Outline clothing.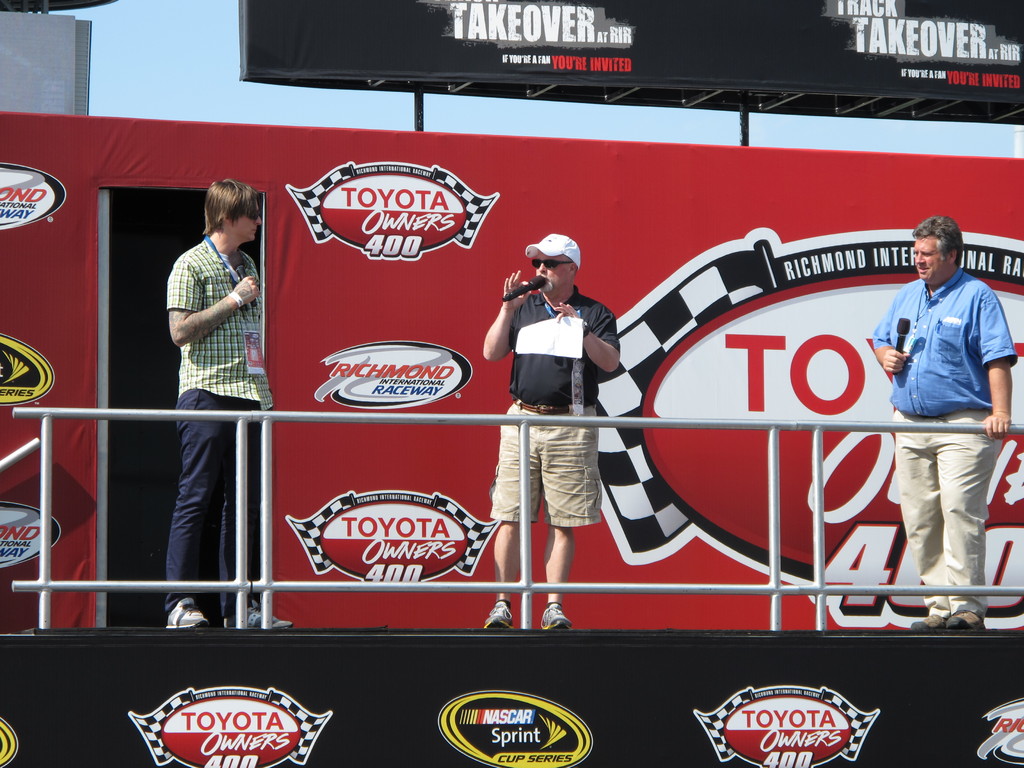
Outline: Rect(867, 258, 1017, 616).
